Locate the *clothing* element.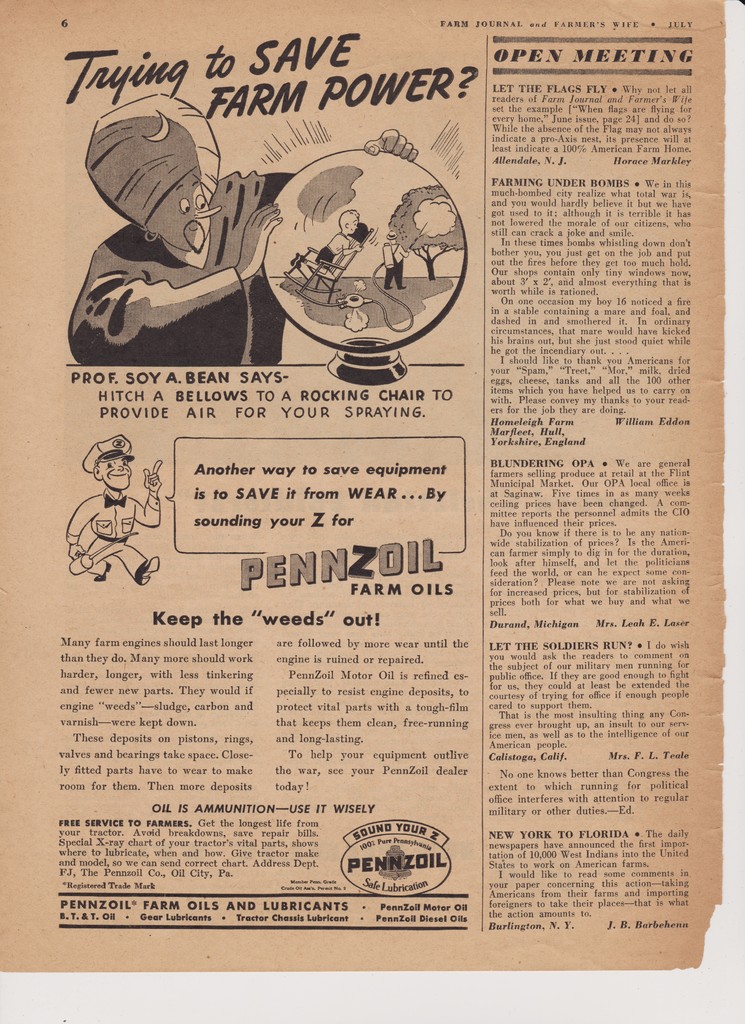
Element bbox: {"x1": 381, "y1": 236, "x2": 407, "y2": 284}.
